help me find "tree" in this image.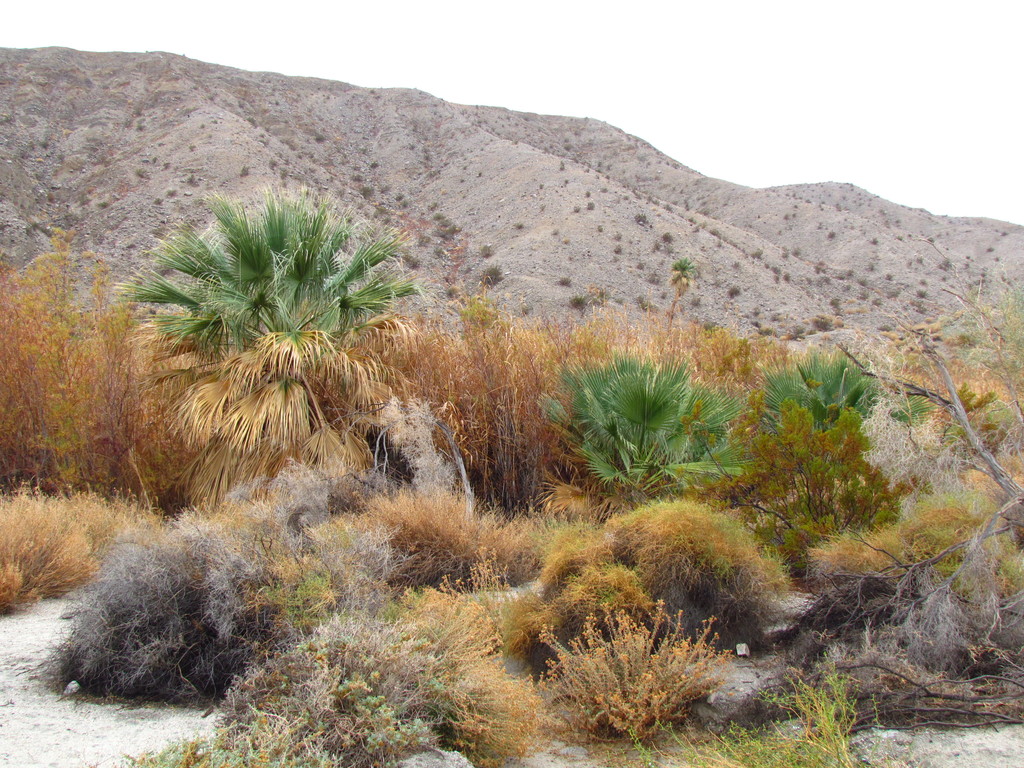
Found it: (left=756, top=353, right=875, bottom=525).
